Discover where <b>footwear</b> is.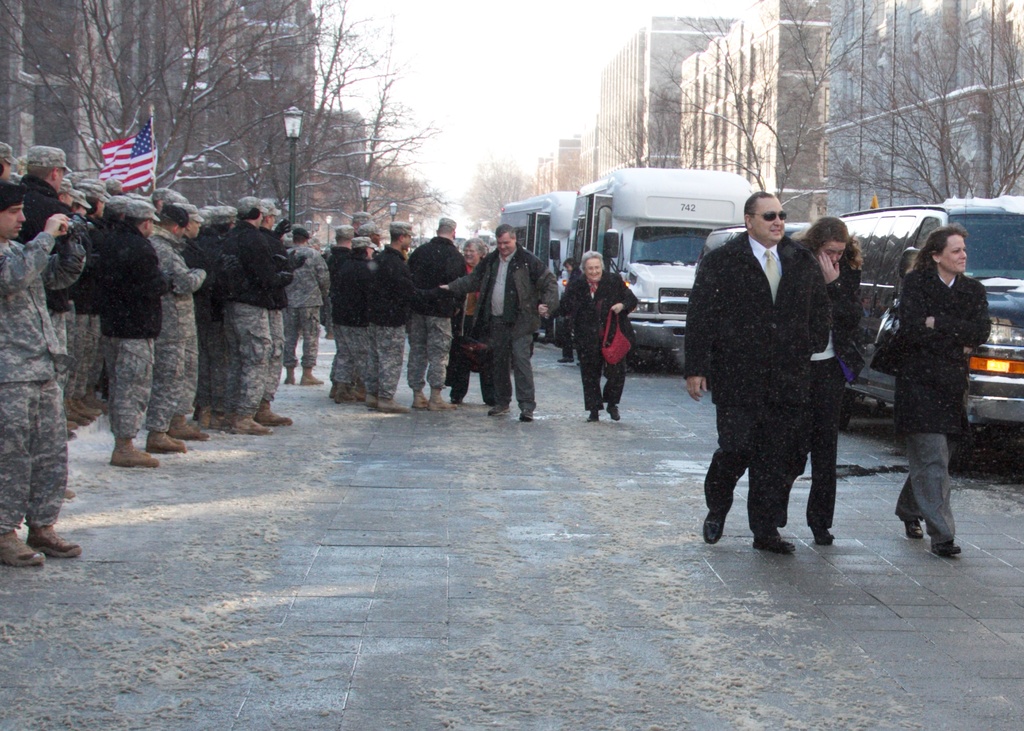
Discovered at 63:490:76:497.
